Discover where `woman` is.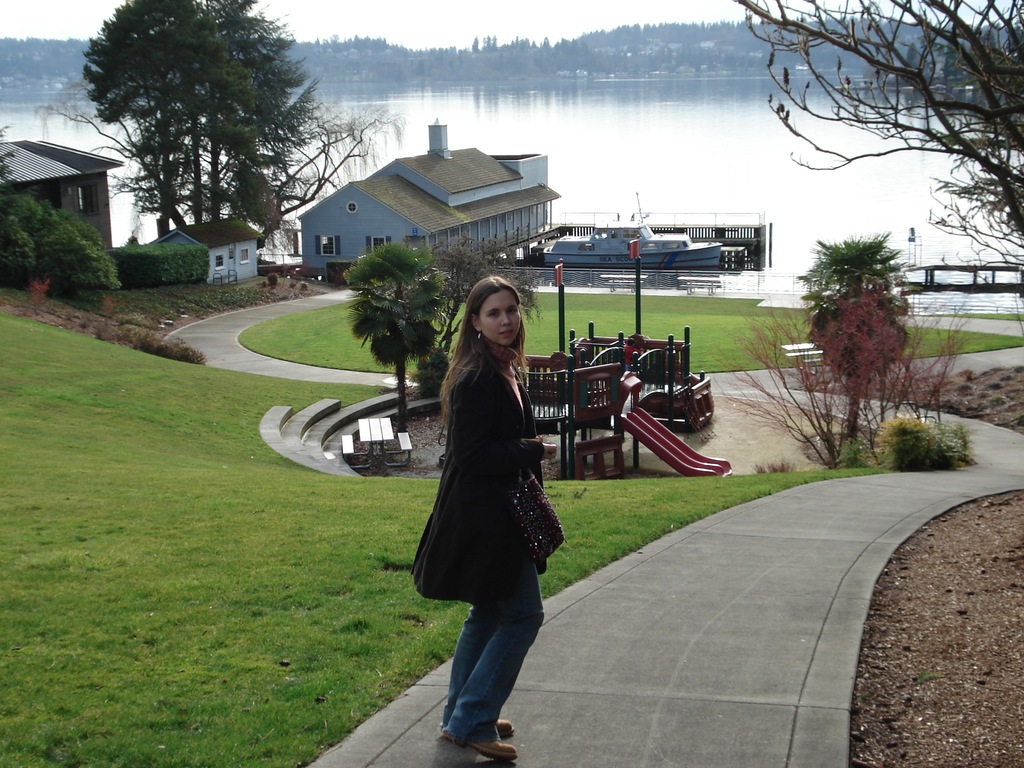
Discovered at bbox=[408, 280, 564, 733].
